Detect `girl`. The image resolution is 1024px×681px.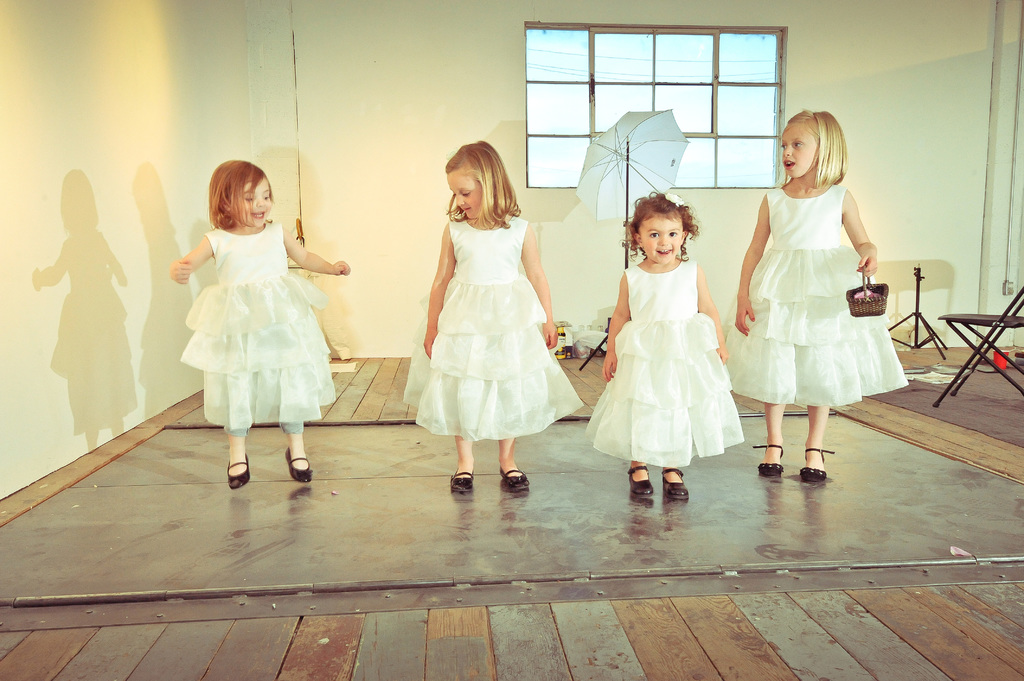
(left=167, top=158, right=351, bottom=492).
